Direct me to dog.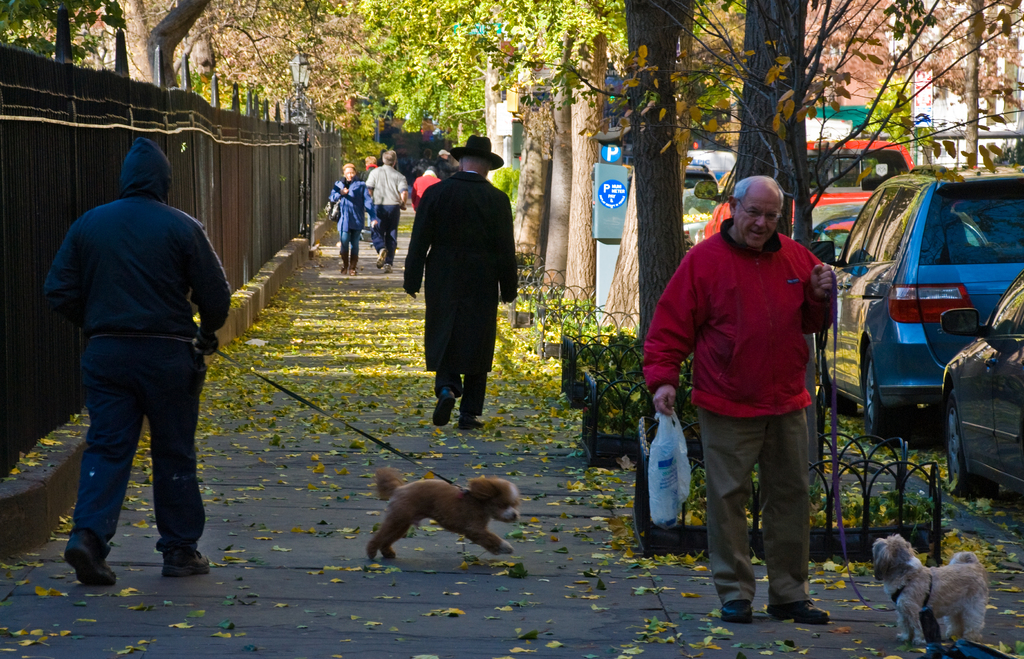
Direction: locate(870, 532, 989, 646).
